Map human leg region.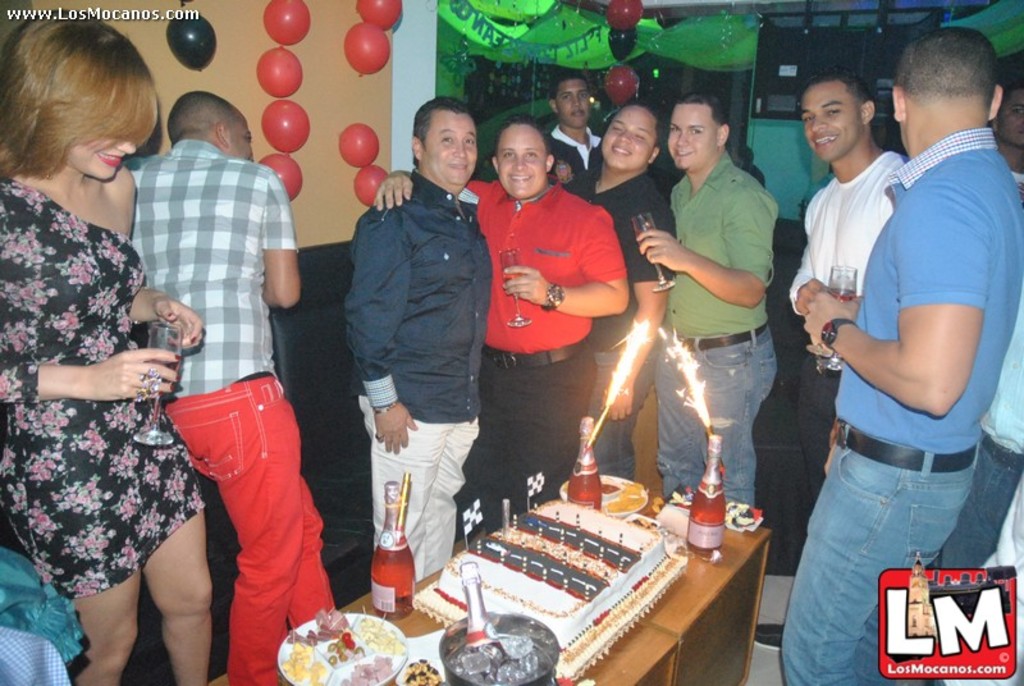
Mapped to 65,580,137,685.
